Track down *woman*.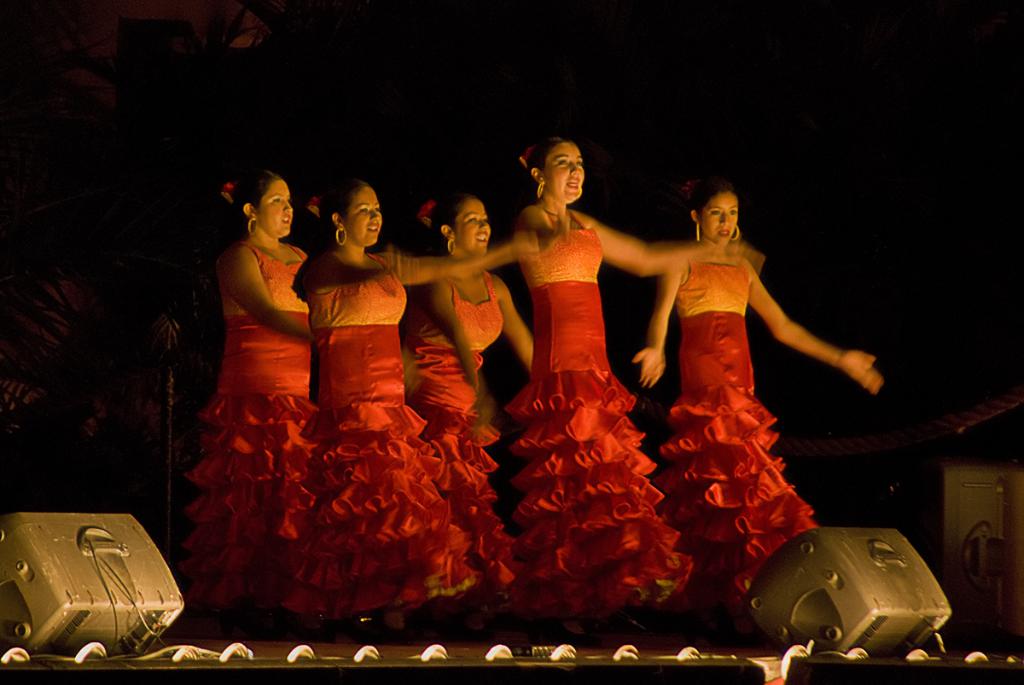
Tracked to rect(295, 169, 531, 629).
